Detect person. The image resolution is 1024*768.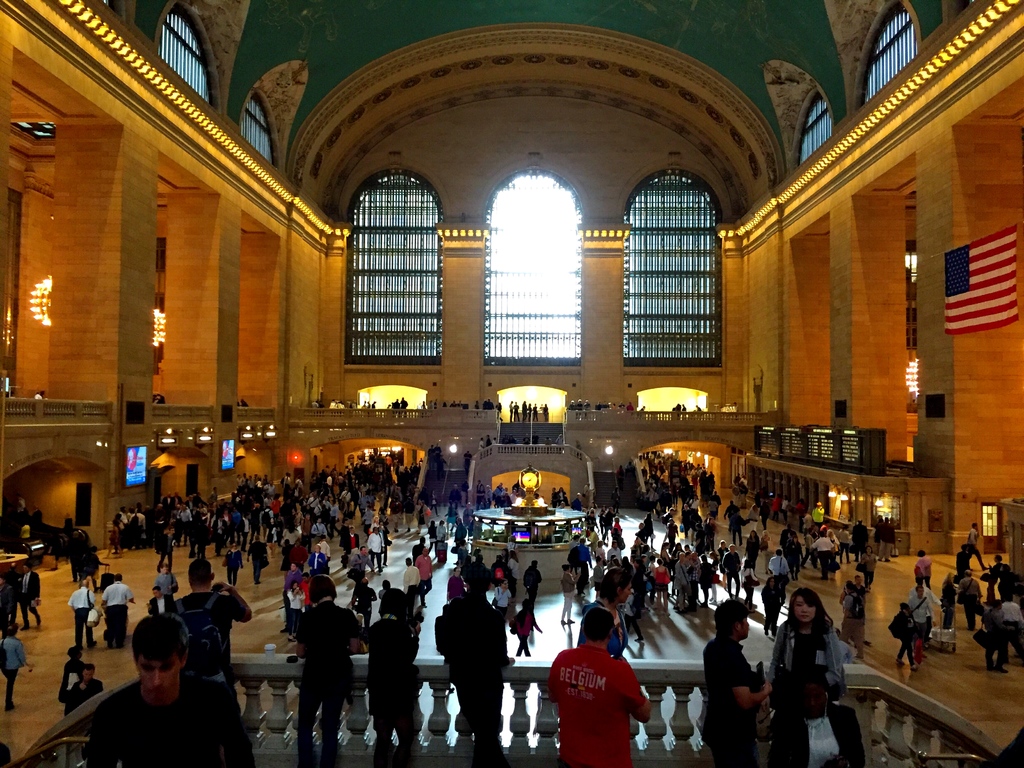
{"left": 724, "top": 547, "right": 739, "bottom": 590}.
